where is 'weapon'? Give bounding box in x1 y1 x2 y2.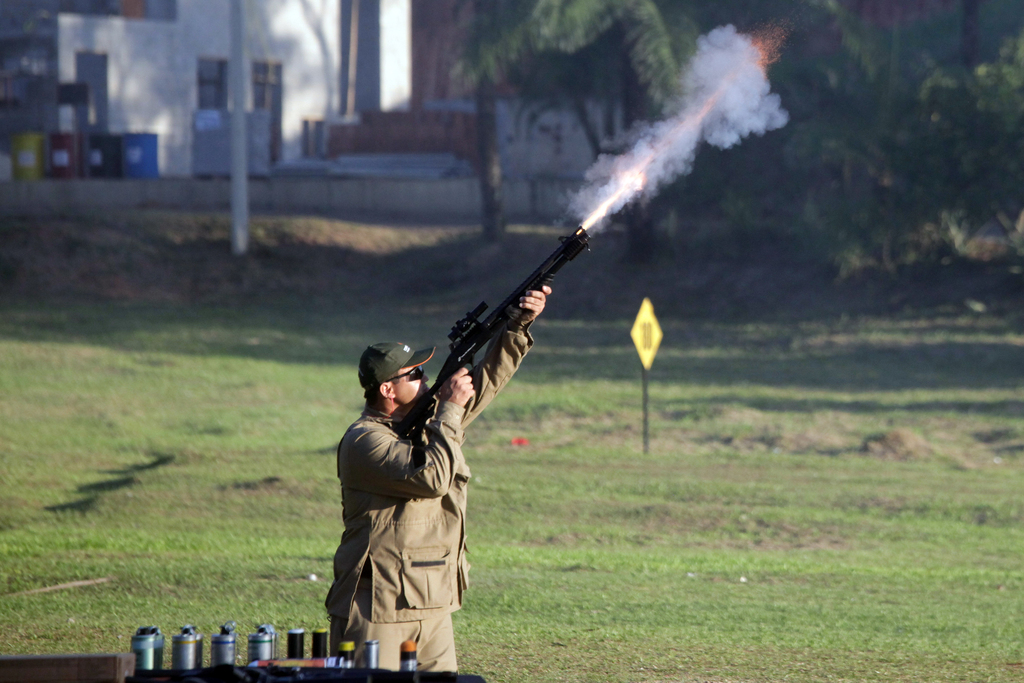
388 215 596 450.
